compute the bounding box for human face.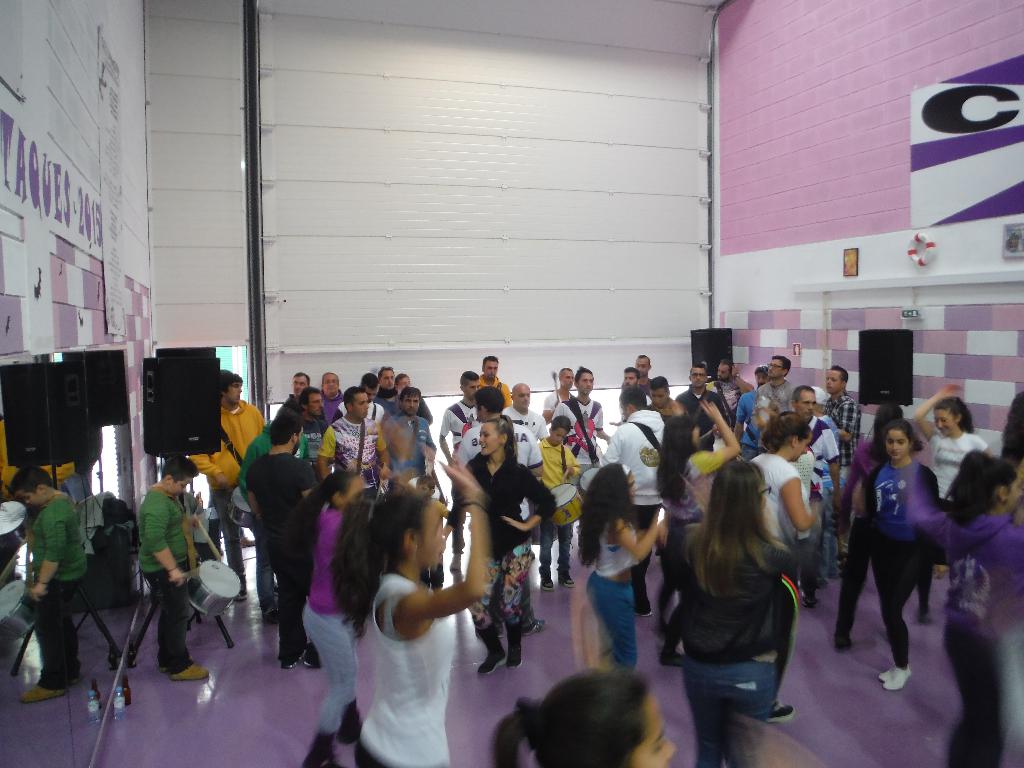
box=[310, 392, 327, 413].
